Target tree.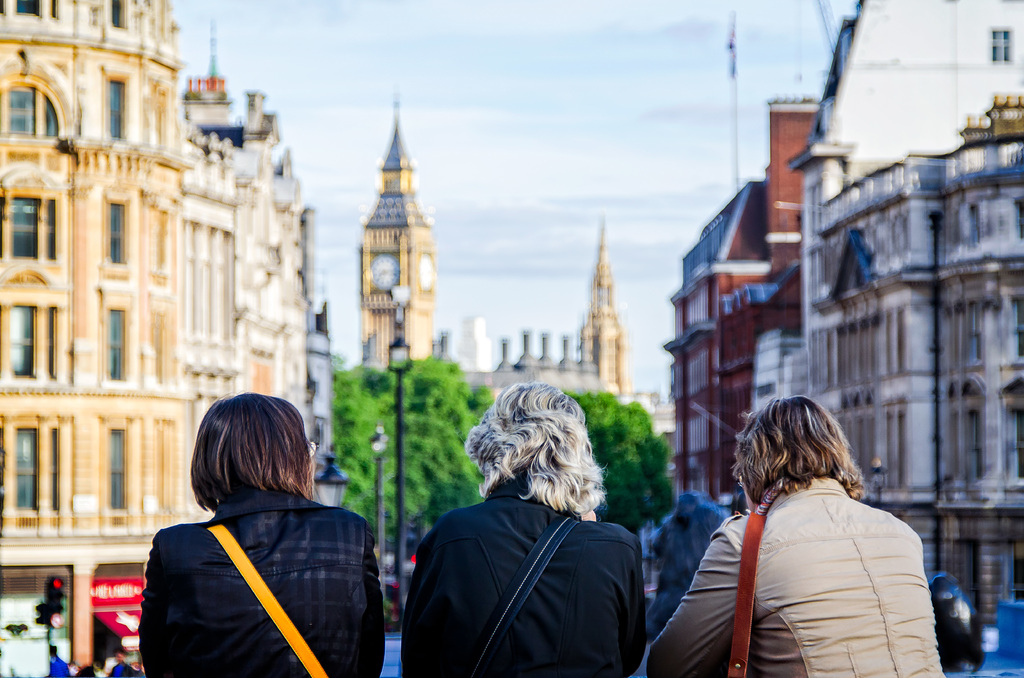
Target region: box(578, 391, 649, 529).
